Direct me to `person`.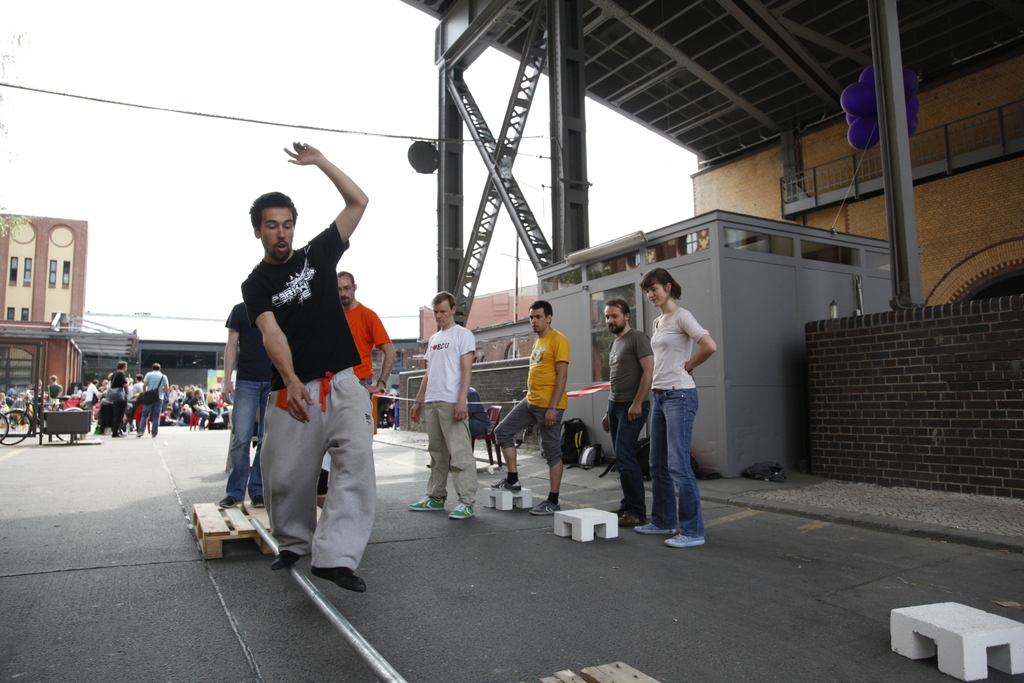
Direction: box=[222, 304, 271, 509].
